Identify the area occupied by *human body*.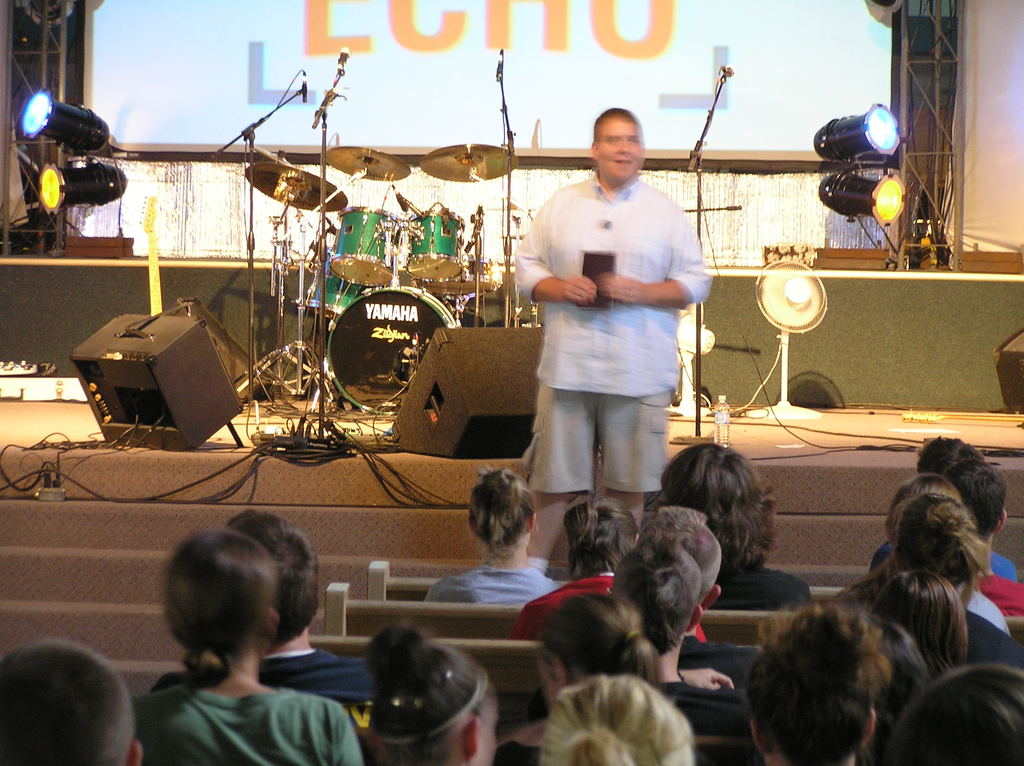
Area: 419:563:558:605.
